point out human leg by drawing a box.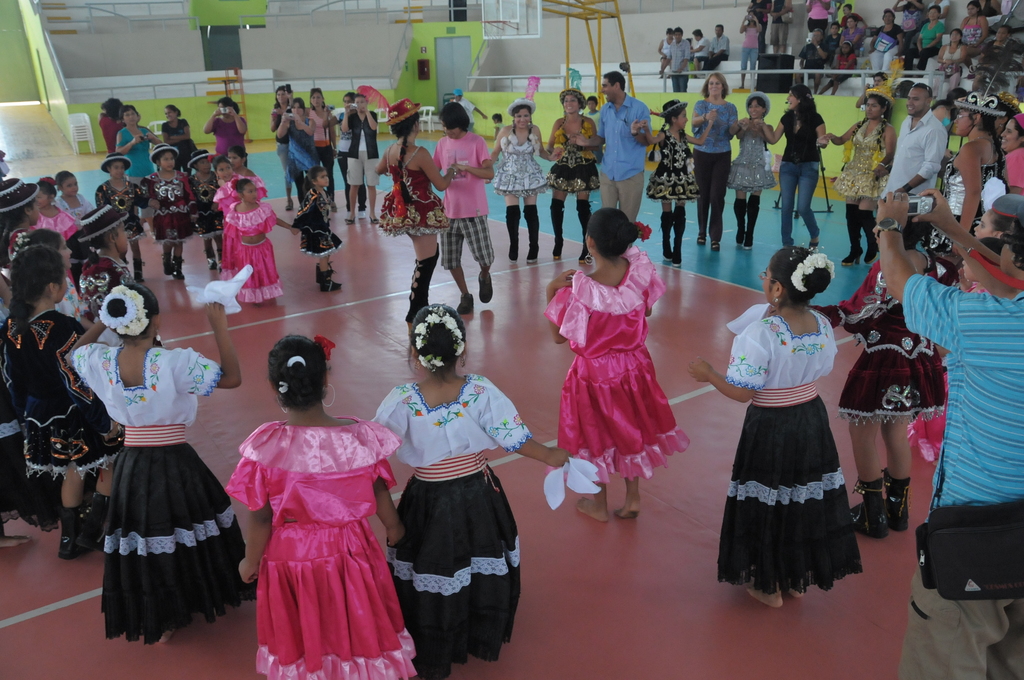
bbox(319, 254, 346, 293).
